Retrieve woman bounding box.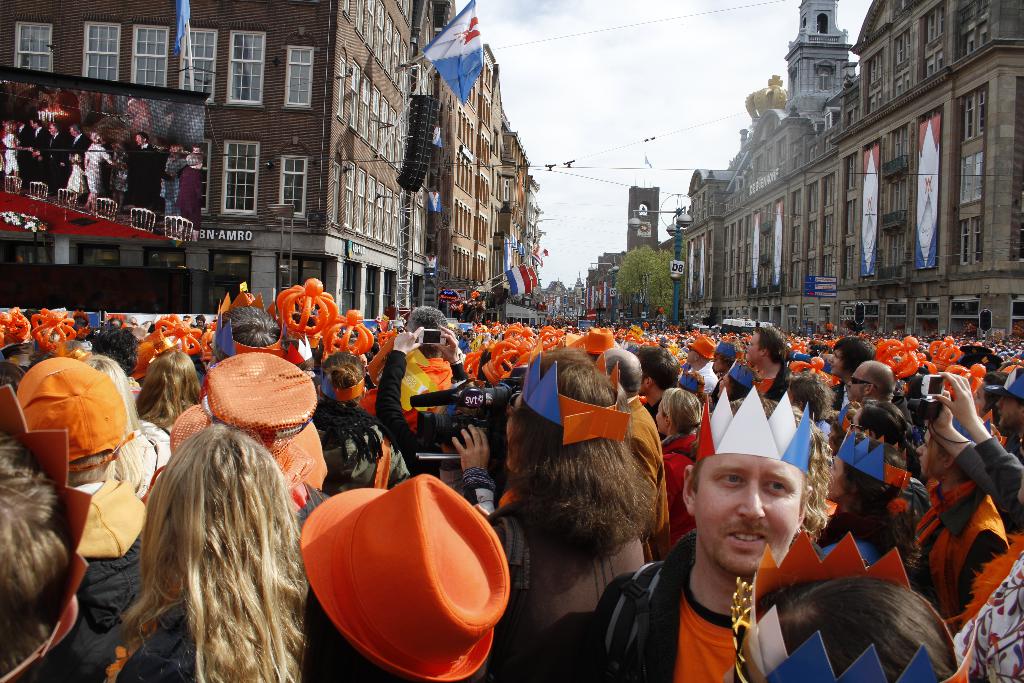
Bounding box: rect(82, 420, 316, 675).
